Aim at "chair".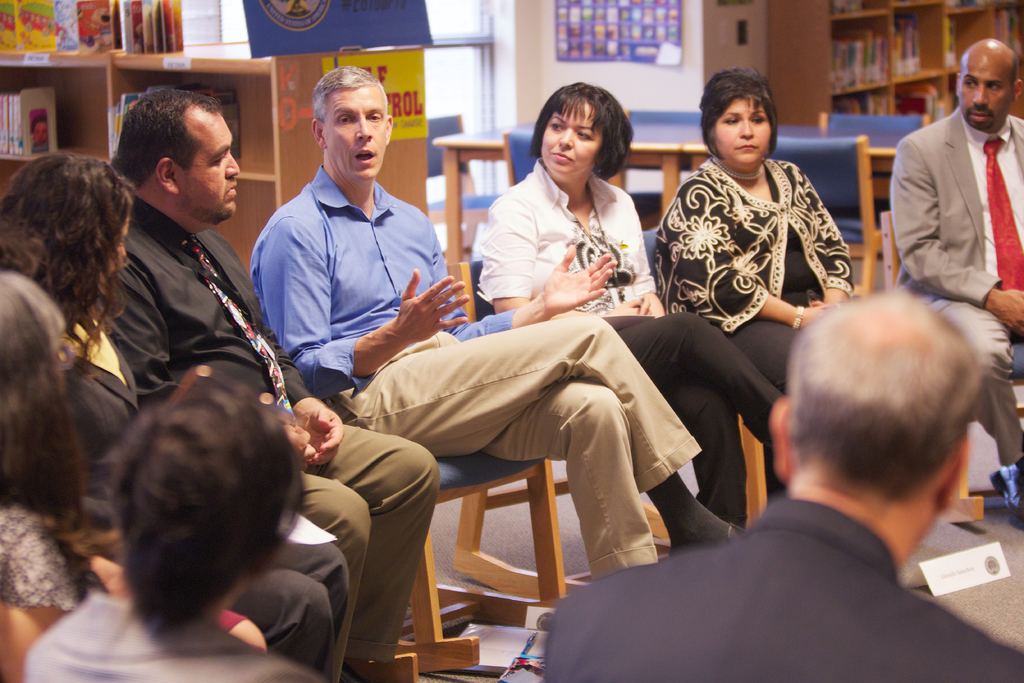
Aimed at select_region(819, 111, 932, 288).
